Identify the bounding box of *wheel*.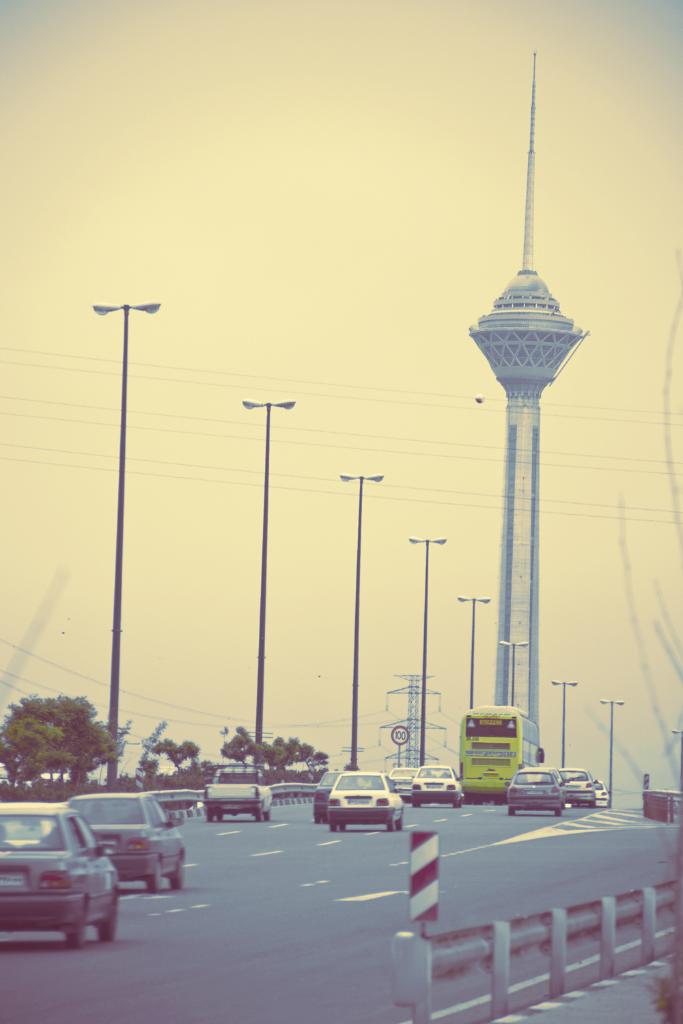
box=[464, 793, 480, 806].
